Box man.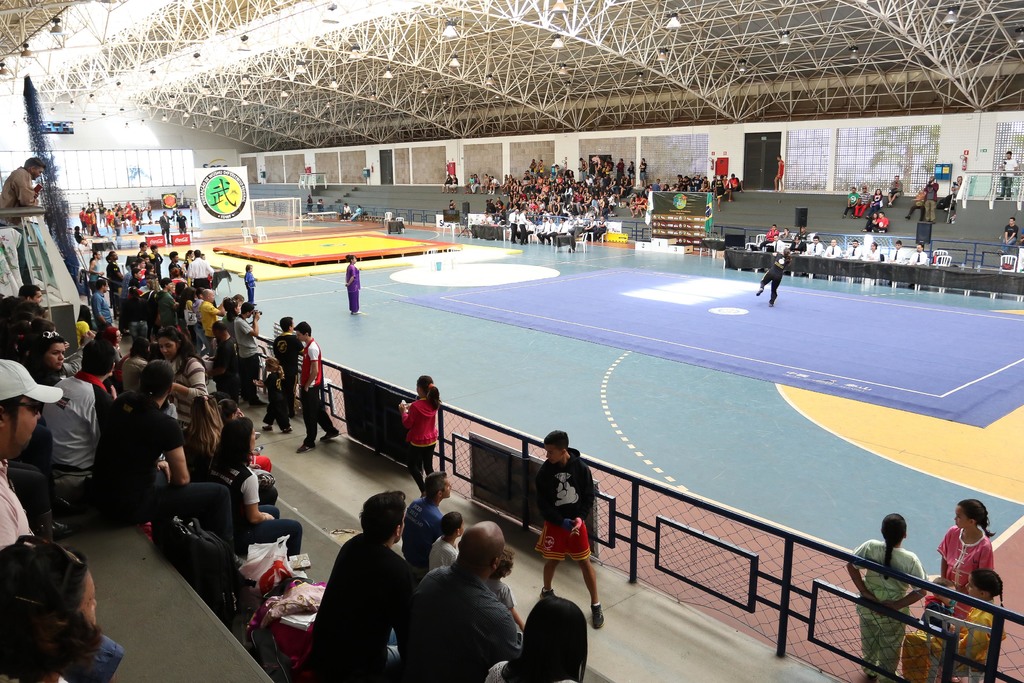
crop(906, 245, 925, 263).
